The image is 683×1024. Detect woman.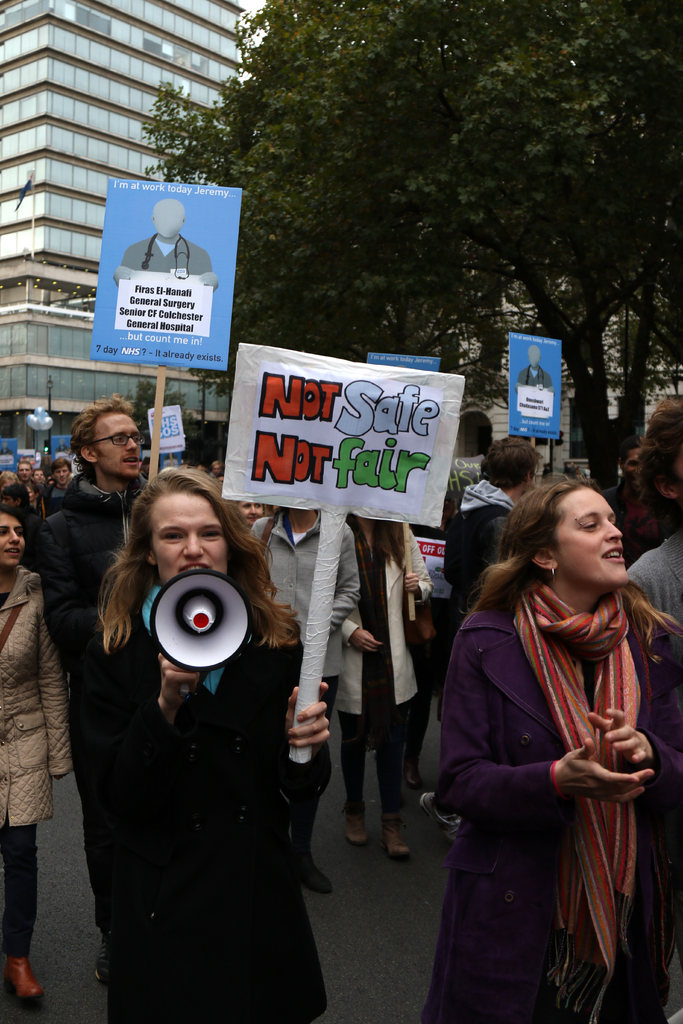
Detection: <bbox>408, 420, 655, 1023</bbox>.
